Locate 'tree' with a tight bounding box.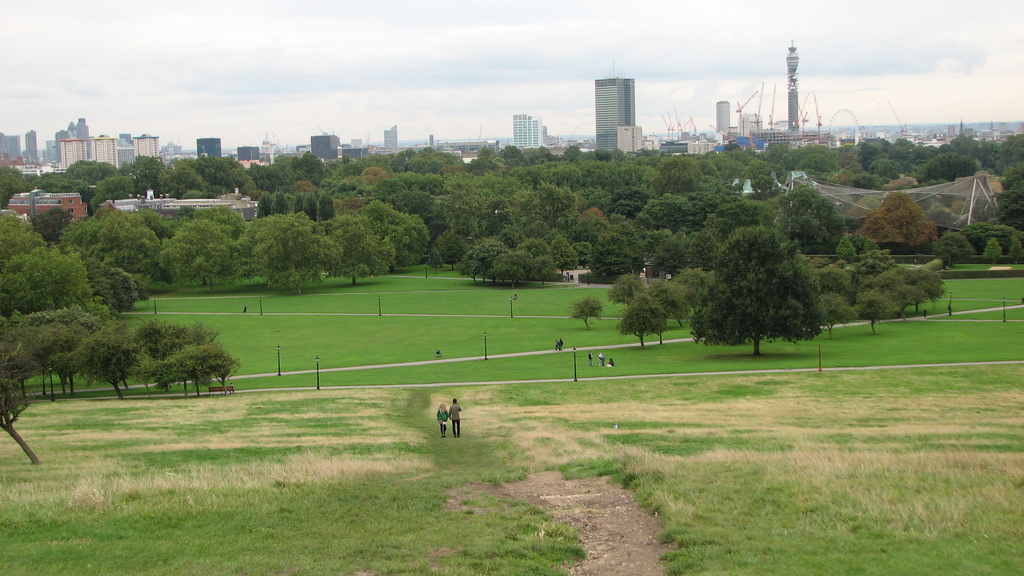
(88, 170, 132, 211).
